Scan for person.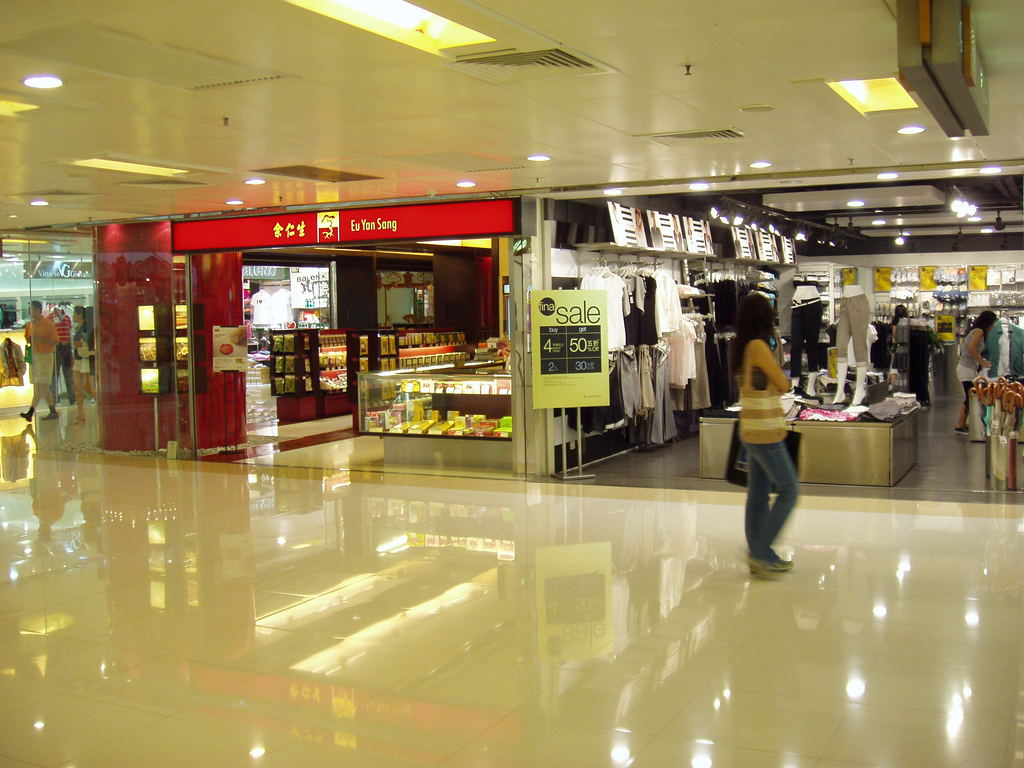
Scan result: (left=890, top=301, right=906, bottom=339).
